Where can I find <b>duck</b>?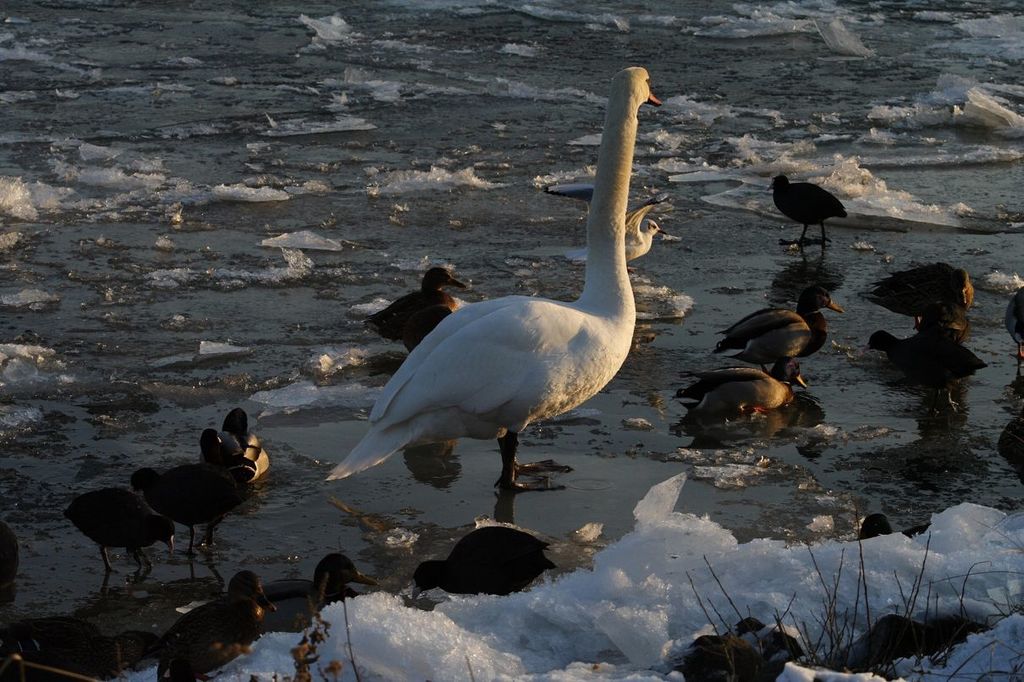
You can find it at x1=768 y1=170 x2=856 y2=254.
